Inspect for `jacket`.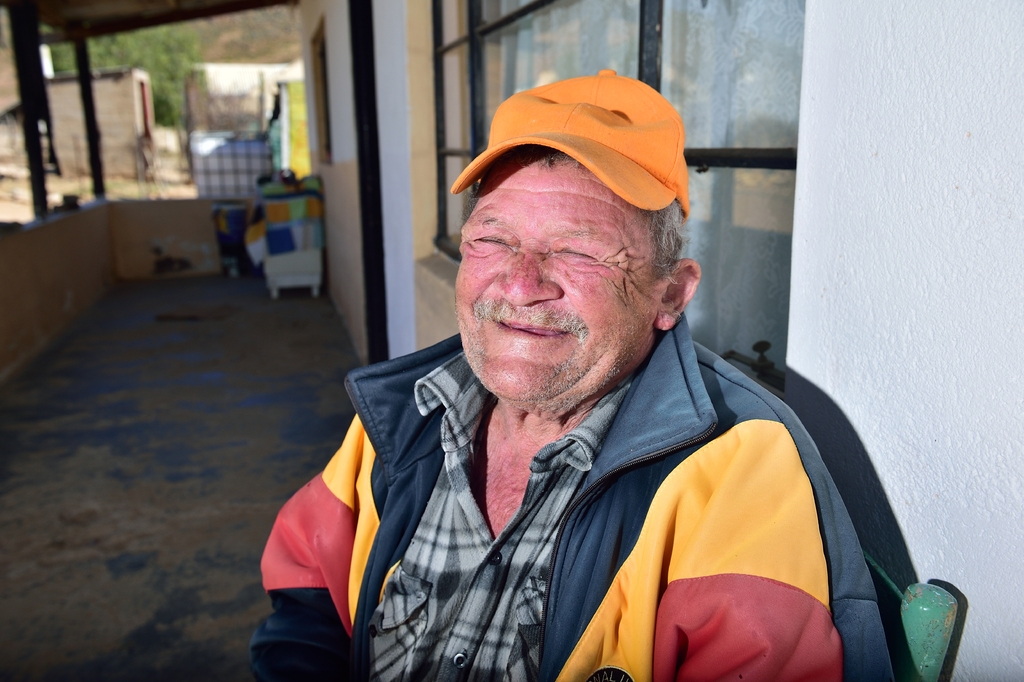
Inspection: {"x1": 208, "y1": 303, "x2": 913, "y2": 681}.
